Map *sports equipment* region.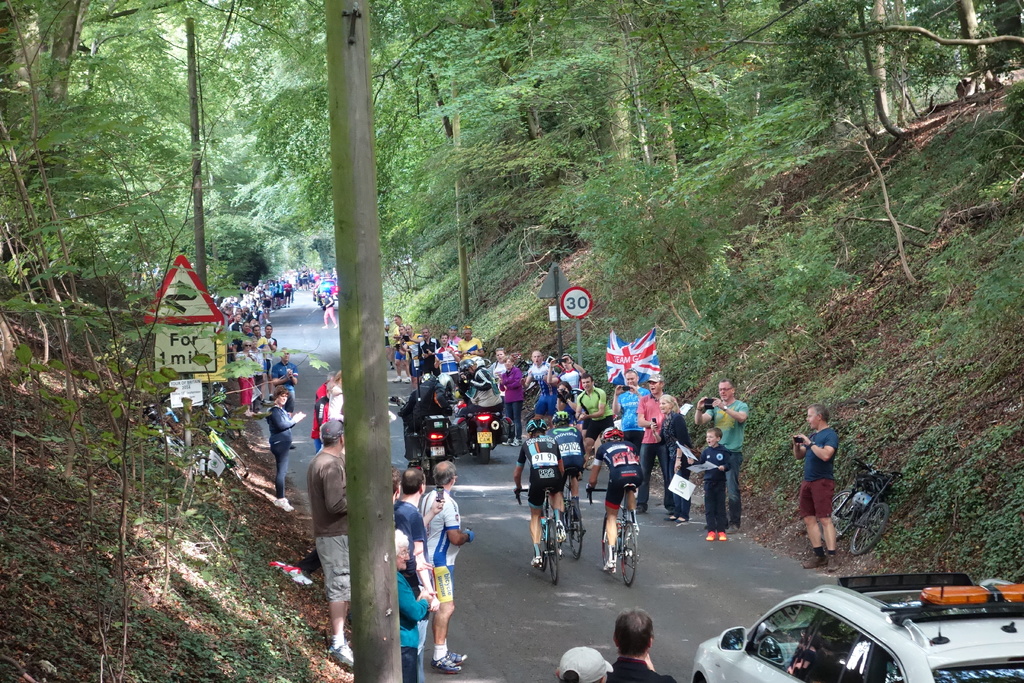
Mapped to region(526, 417, 547, 438).
